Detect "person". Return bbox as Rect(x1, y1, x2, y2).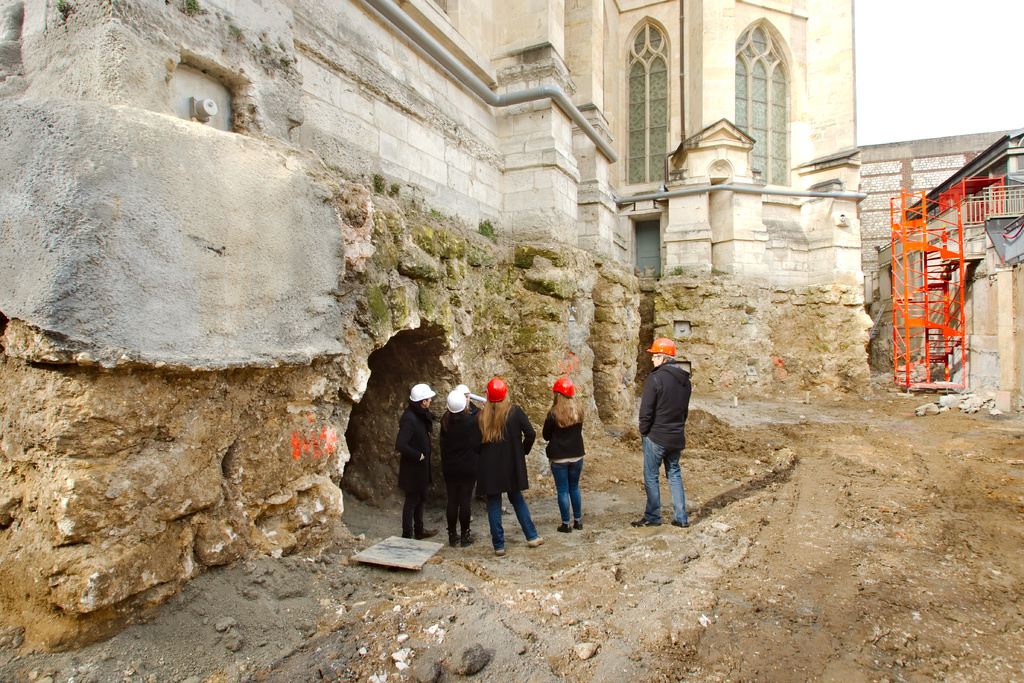
Rect(394, 384, 444, 538).
